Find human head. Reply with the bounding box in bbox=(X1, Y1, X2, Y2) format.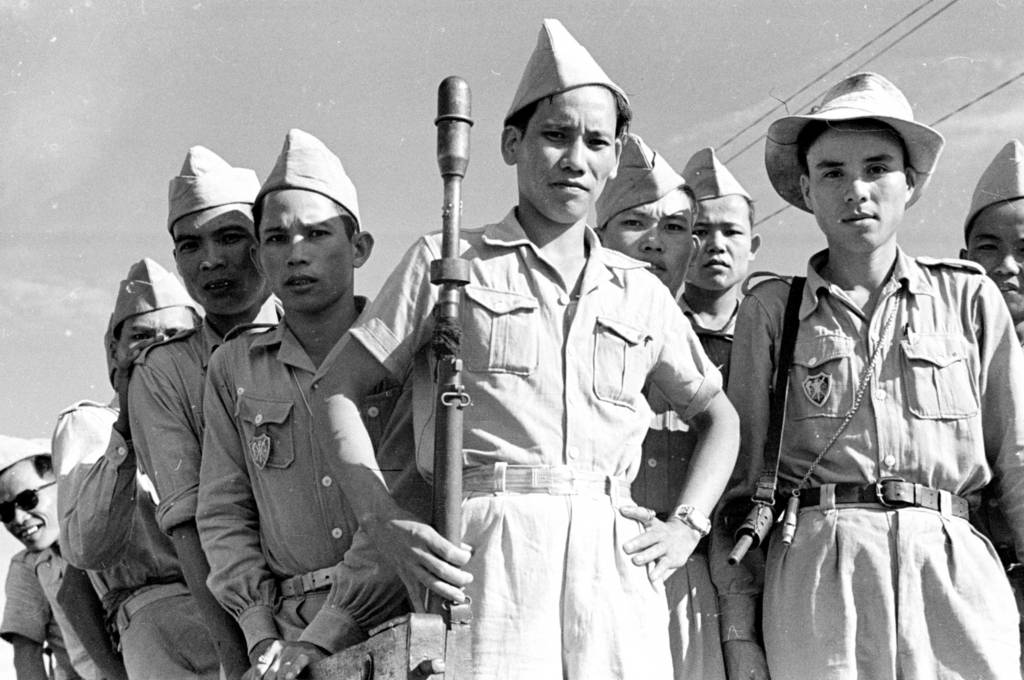
bbox=(492, 12, 634, 229).
